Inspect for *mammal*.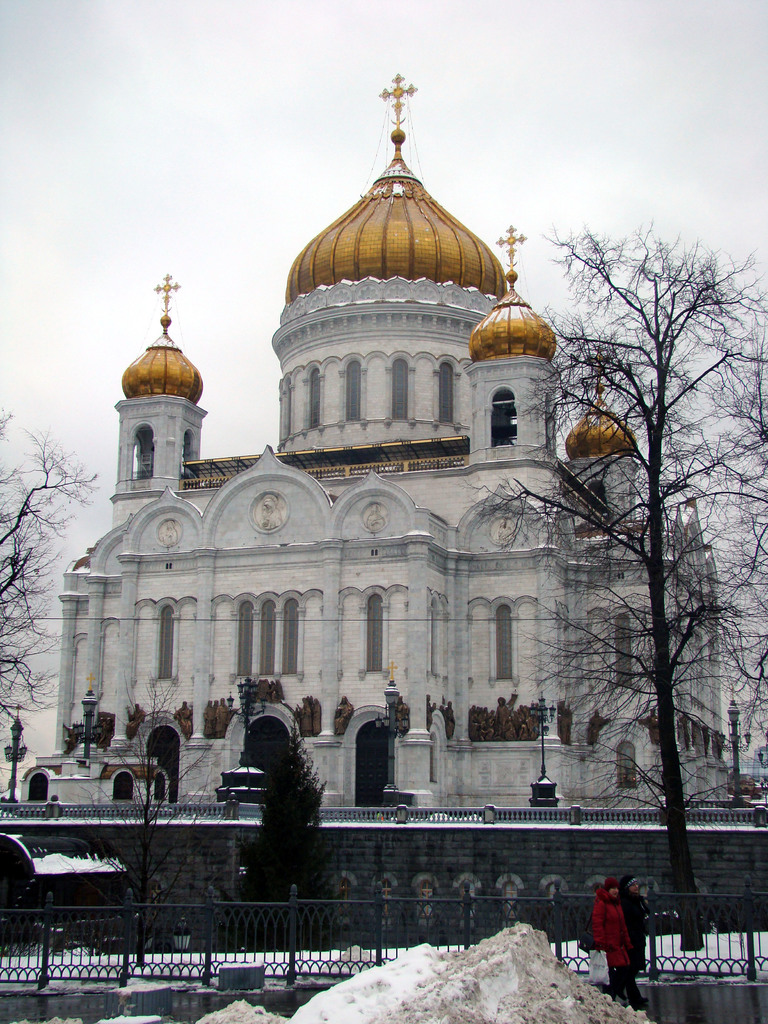
Inspection: x1=443, y1=698, x2=452, y2=736.
